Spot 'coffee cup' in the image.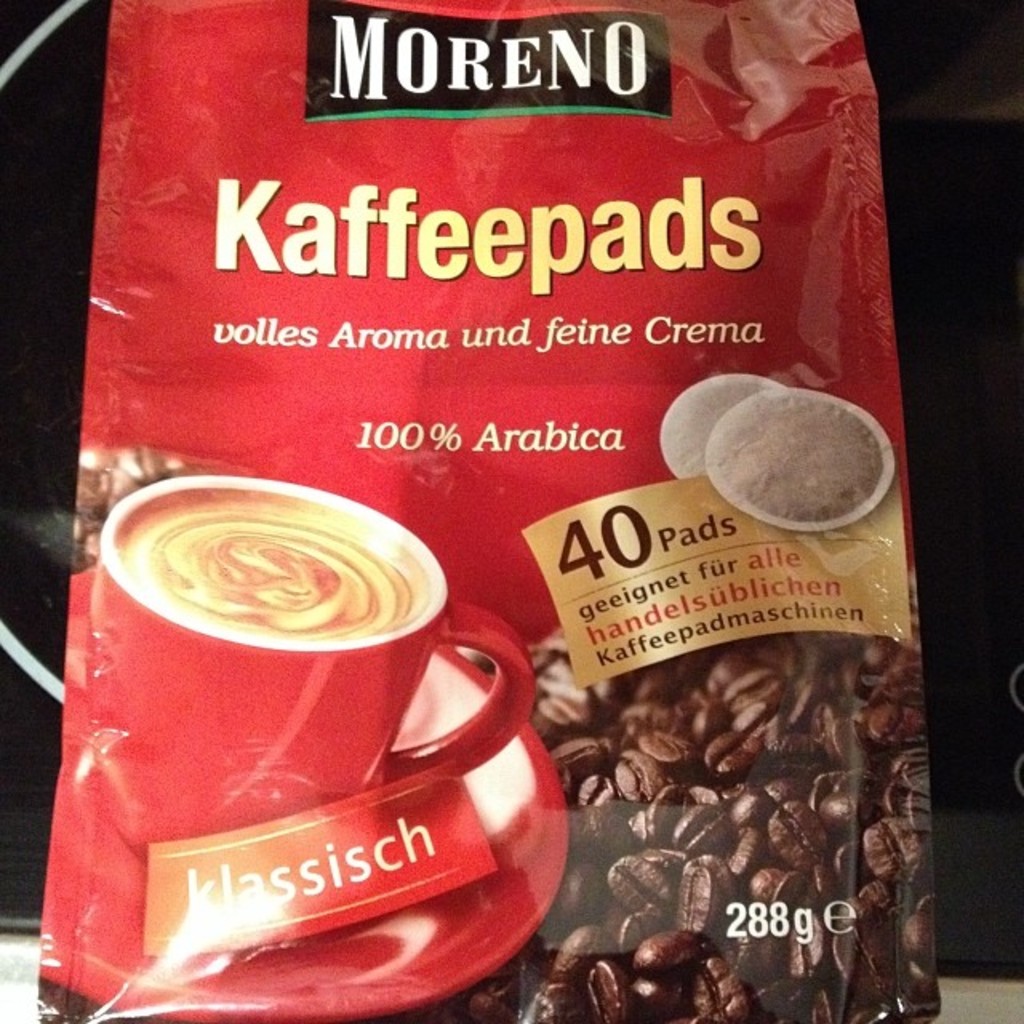
'coffee cup' found at locate(82, 477, 531, 859).
